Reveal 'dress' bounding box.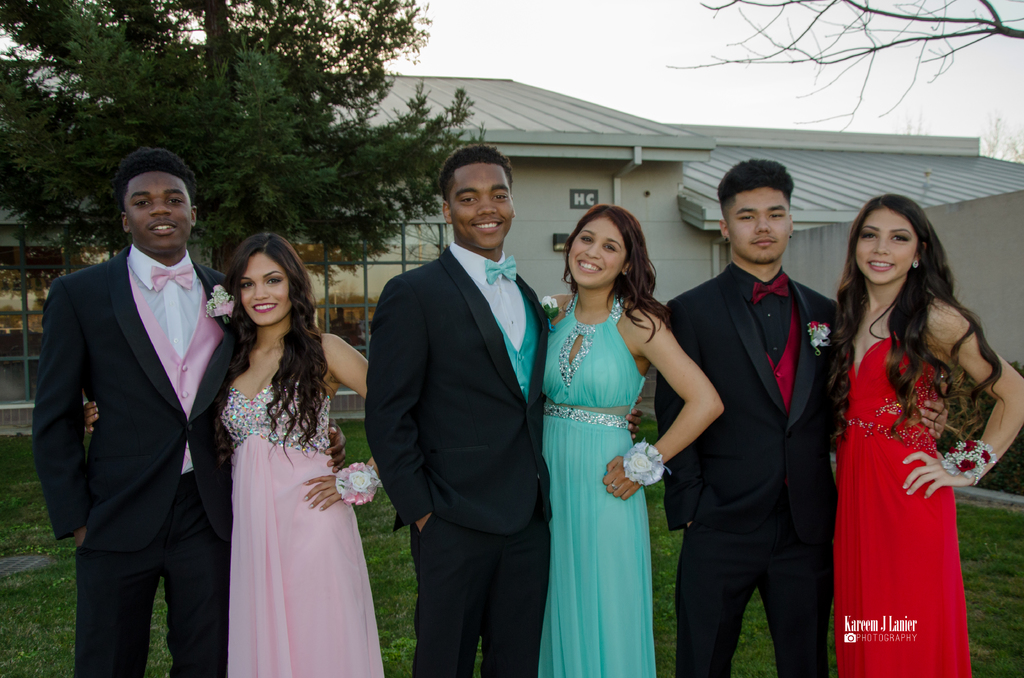
Revealed: [831, 333, 976, 677].
